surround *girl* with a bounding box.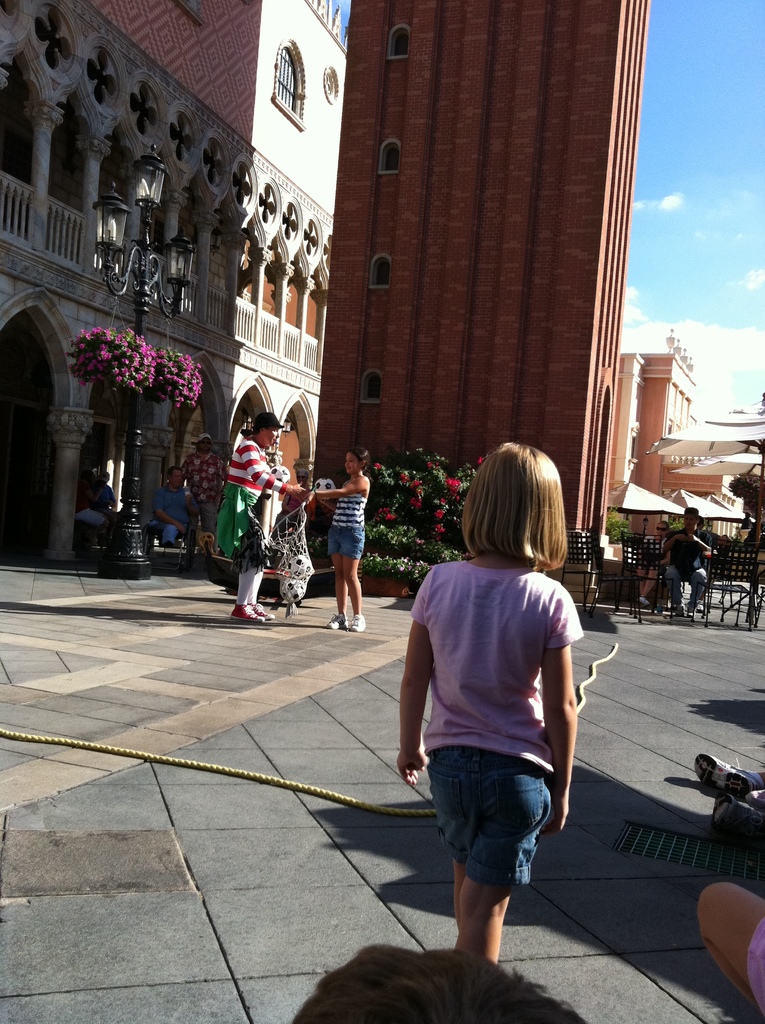
pyautogui.locateOnScreen(396, 442, 579, 966).
